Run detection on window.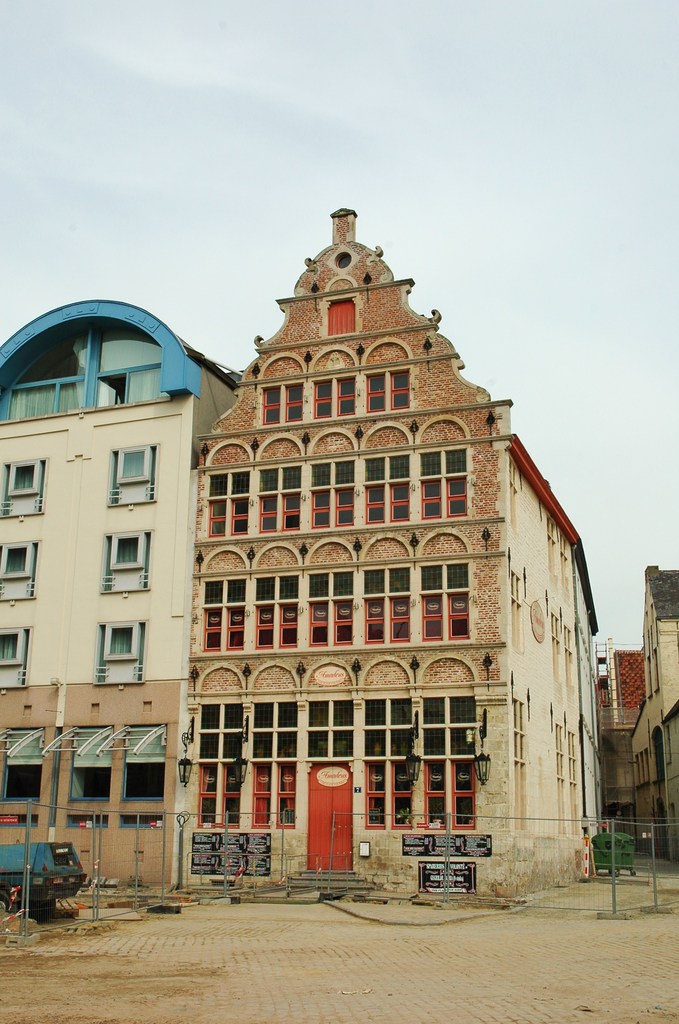
Result: {"x1": 0, "y1": 541, "x2": 40, "y2": 600}.
